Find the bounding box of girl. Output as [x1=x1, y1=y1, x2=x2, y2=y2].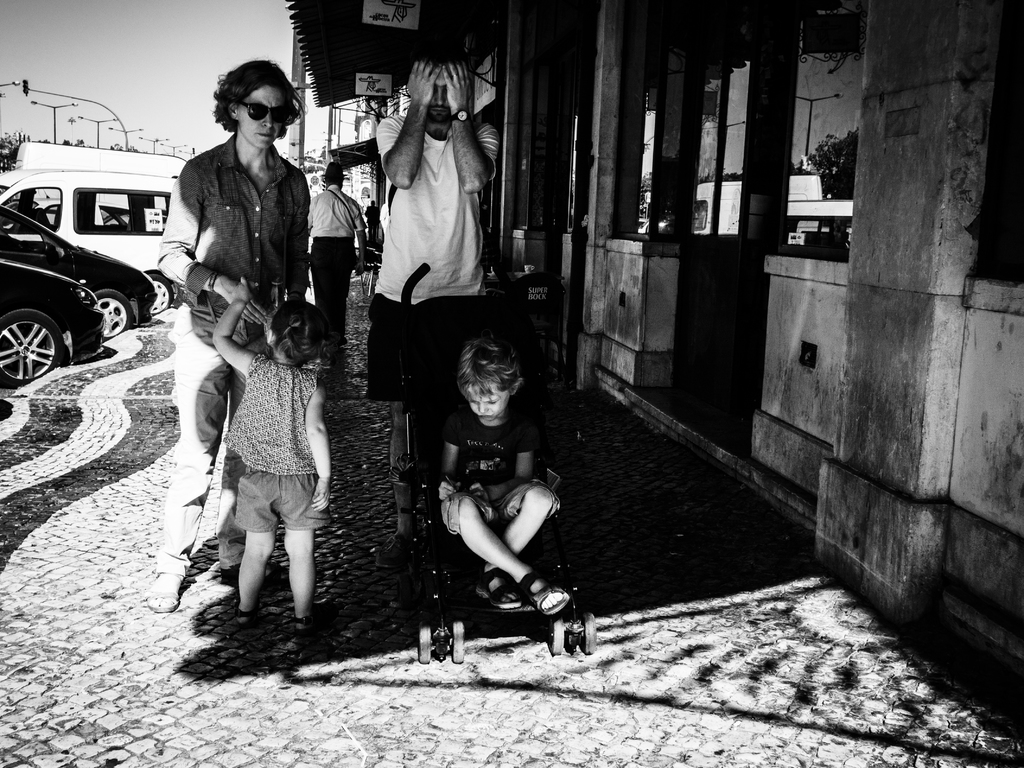
[x1=211, y1=273, x2=332, y2=635].
